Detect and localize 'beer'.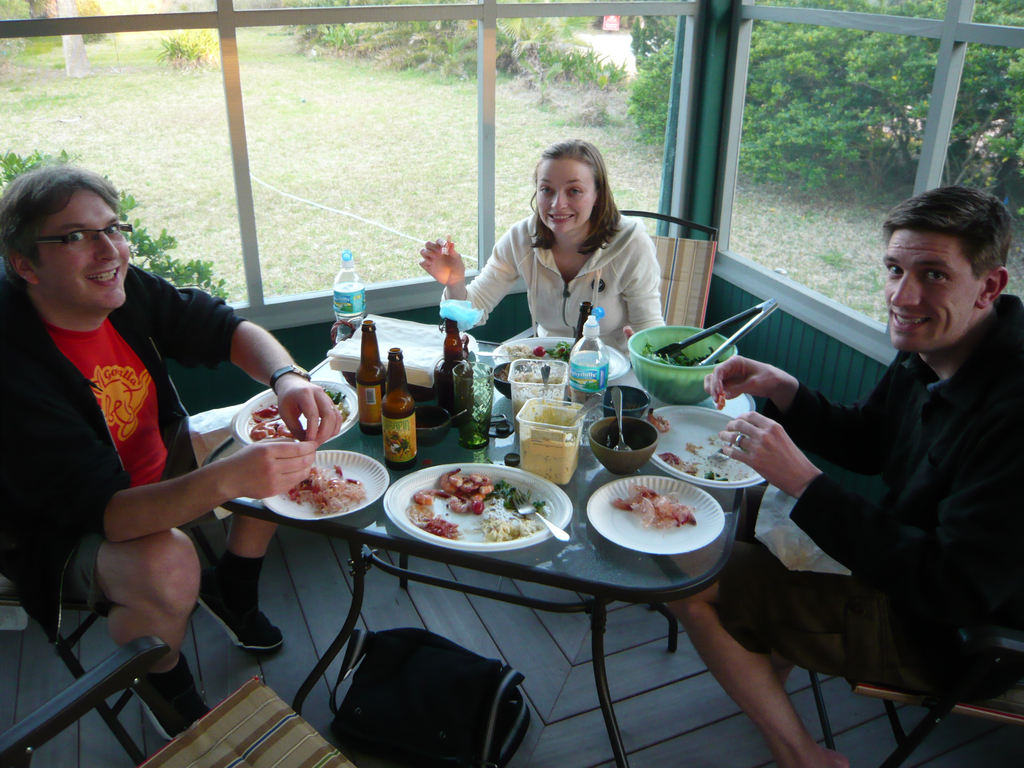
Localized at [572,299,593,349].
